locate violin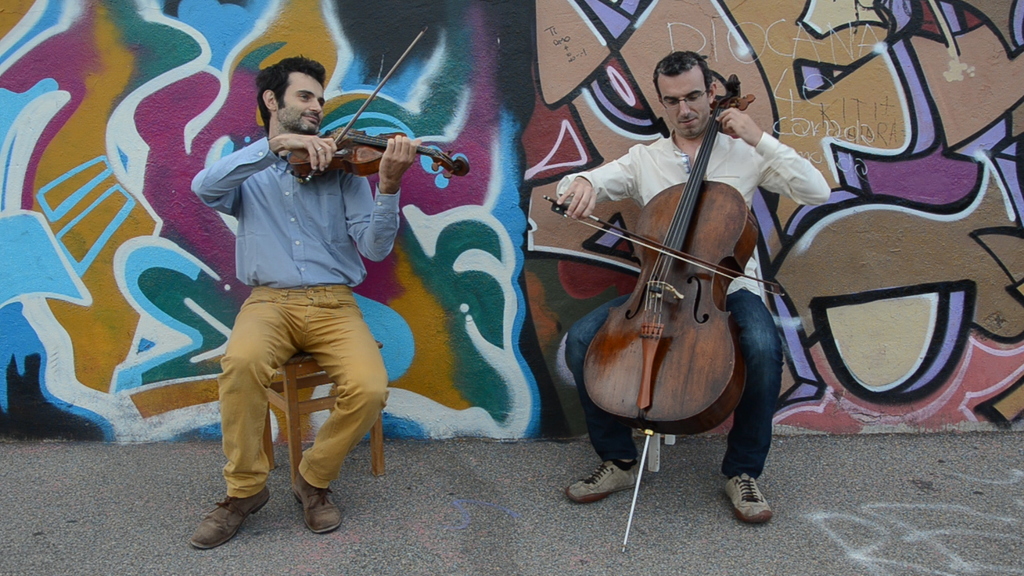
l=539, t=64, r=753, b=452
